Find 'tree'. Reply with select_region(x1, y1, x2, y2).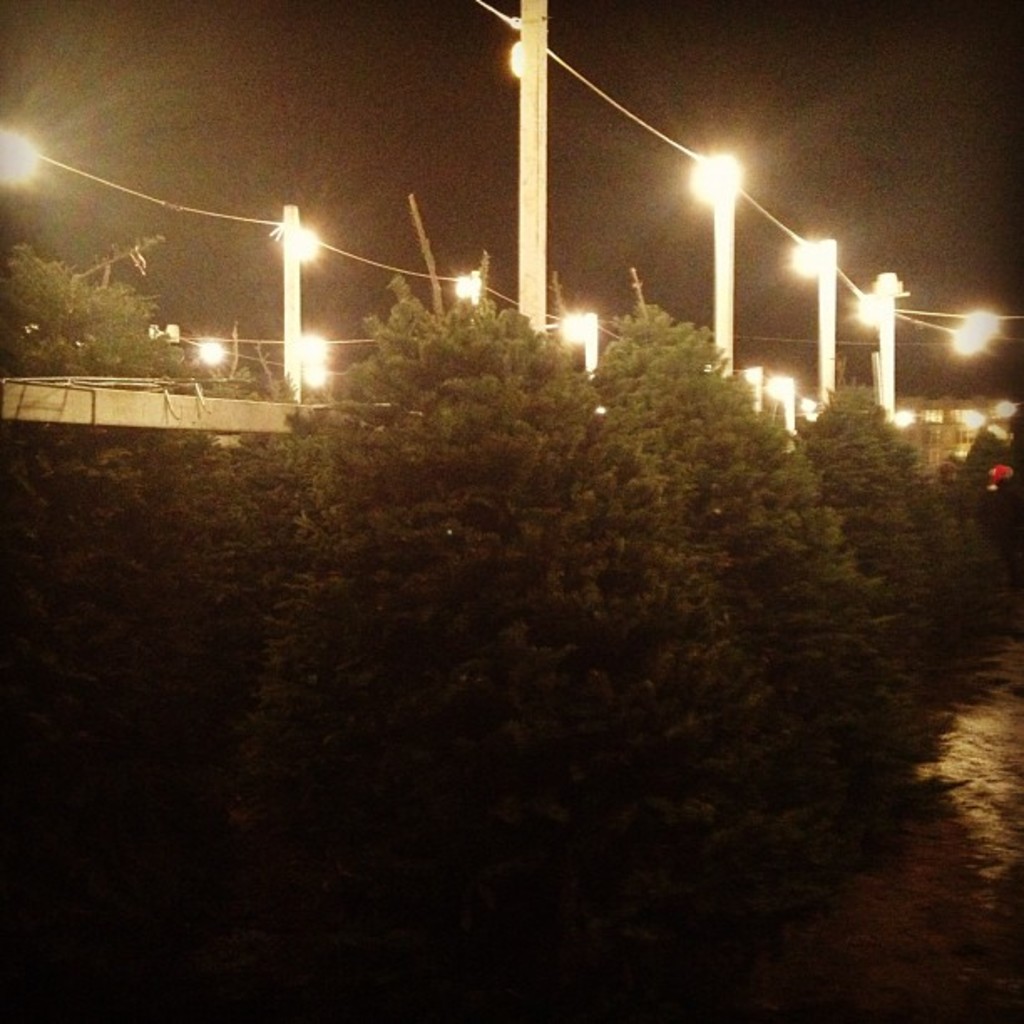
select_region(915, 423, 1022, 664).
